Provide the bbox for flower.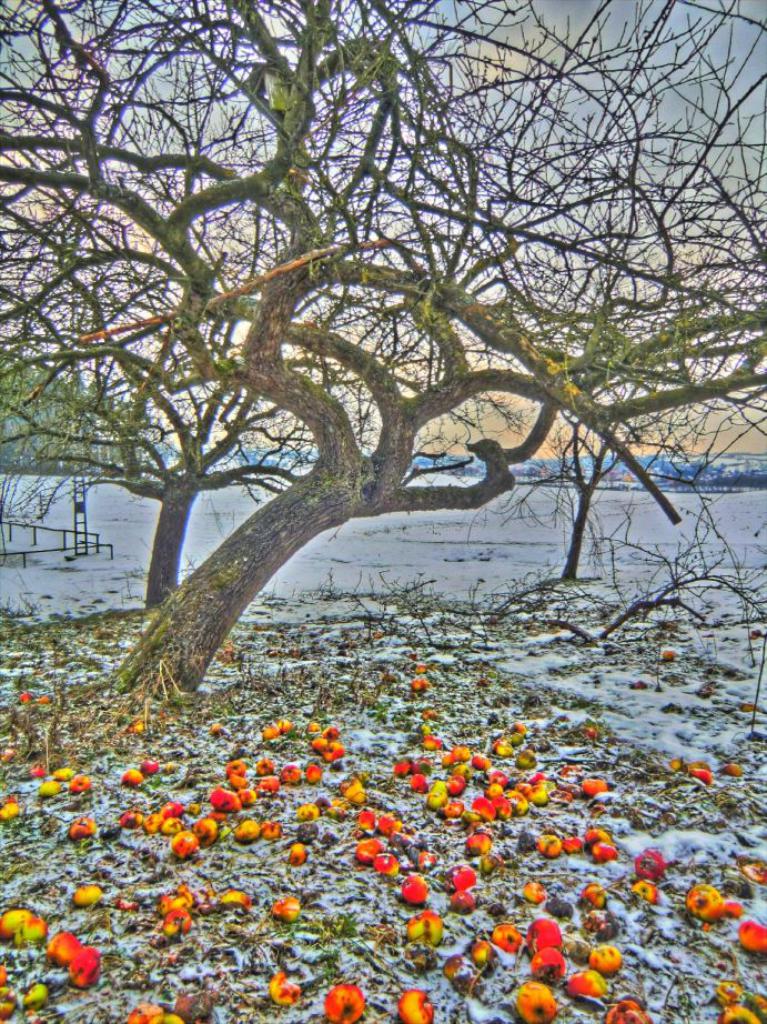
box=[535, 826, 563, 864].
